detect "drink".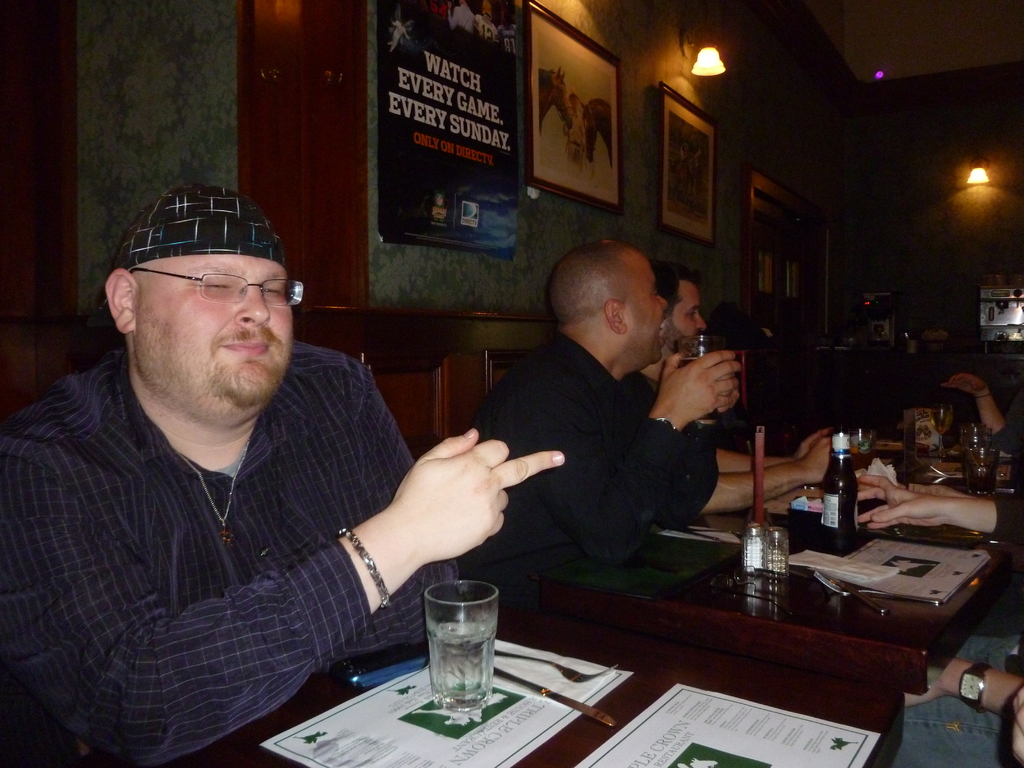
Detected at detection(426, 616, 497, 701).
